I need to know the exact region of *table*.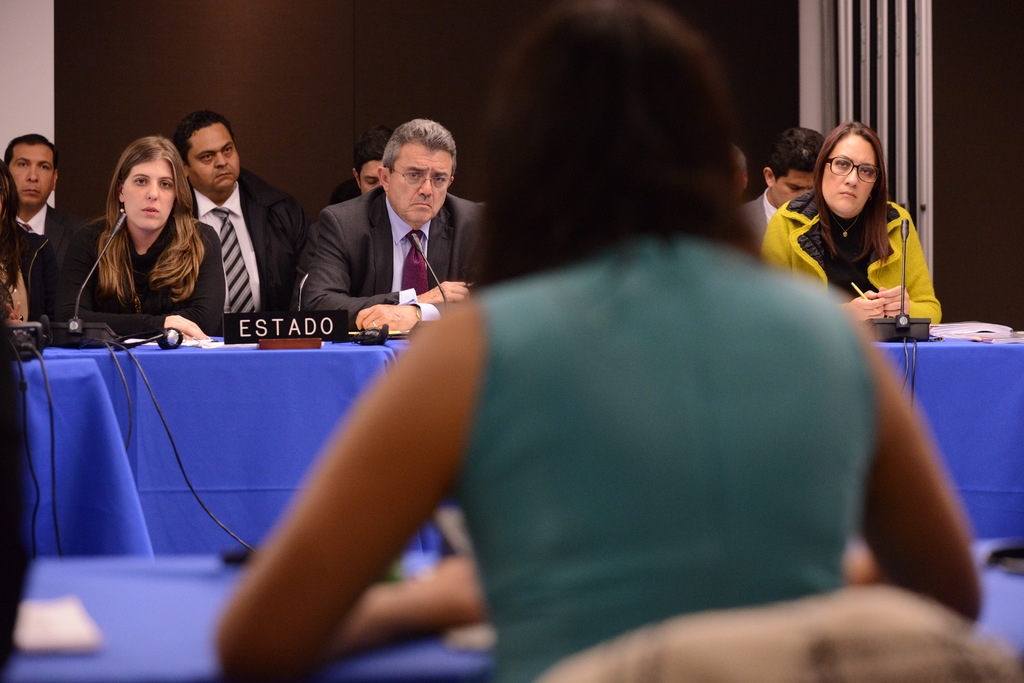
Region: 0 538 1023 682.
